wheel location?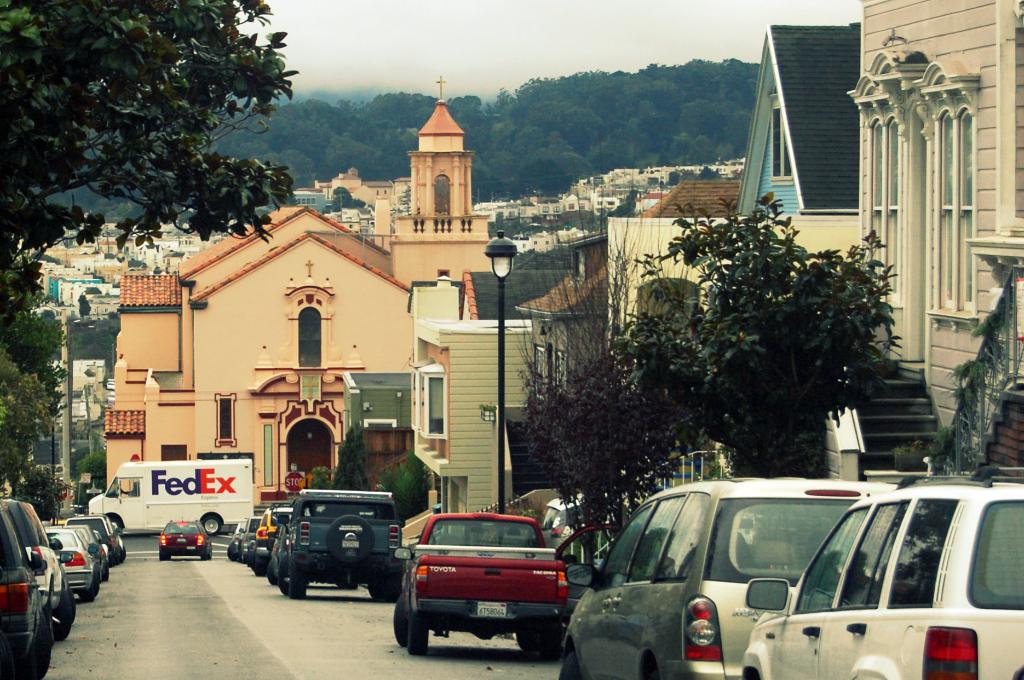
[401,619,434,656]
